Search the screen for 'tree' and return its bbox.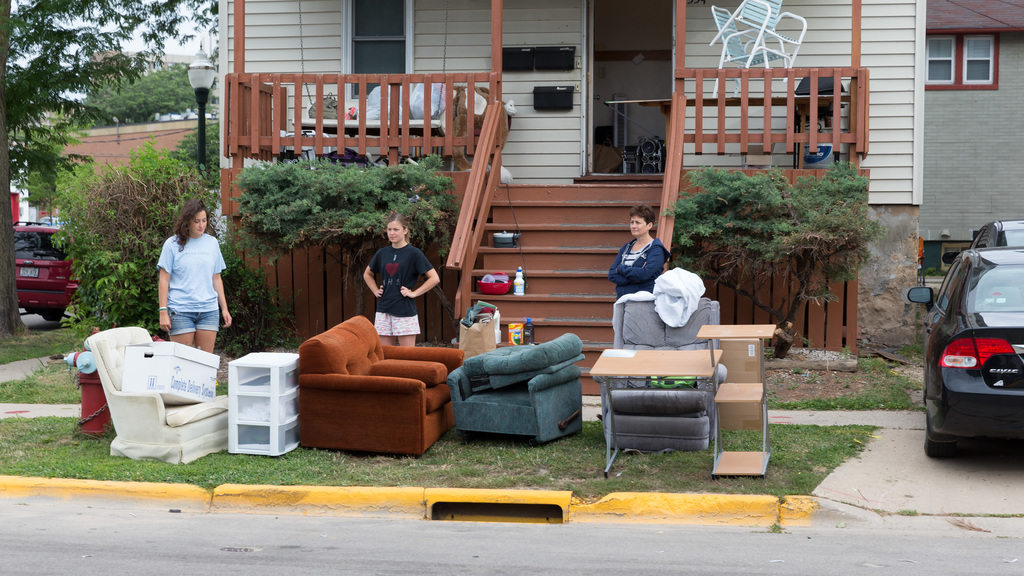
Found: <region>70, 62, 200, 127</region>.
